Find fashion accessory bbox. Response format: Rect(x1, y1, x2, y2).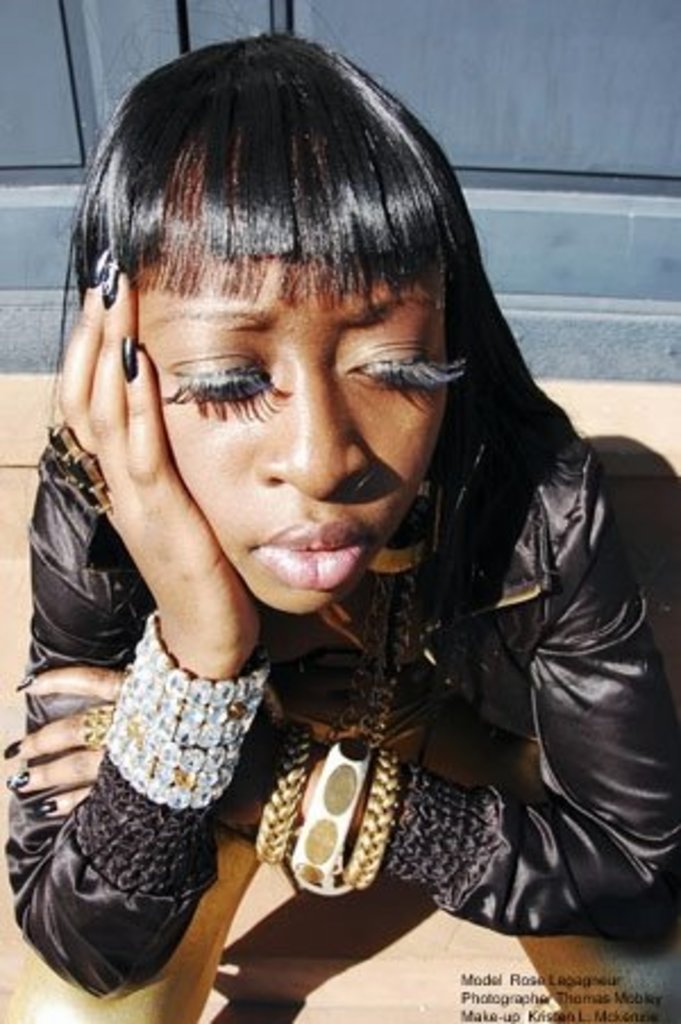
Rect(370, 477, 443, 574).
